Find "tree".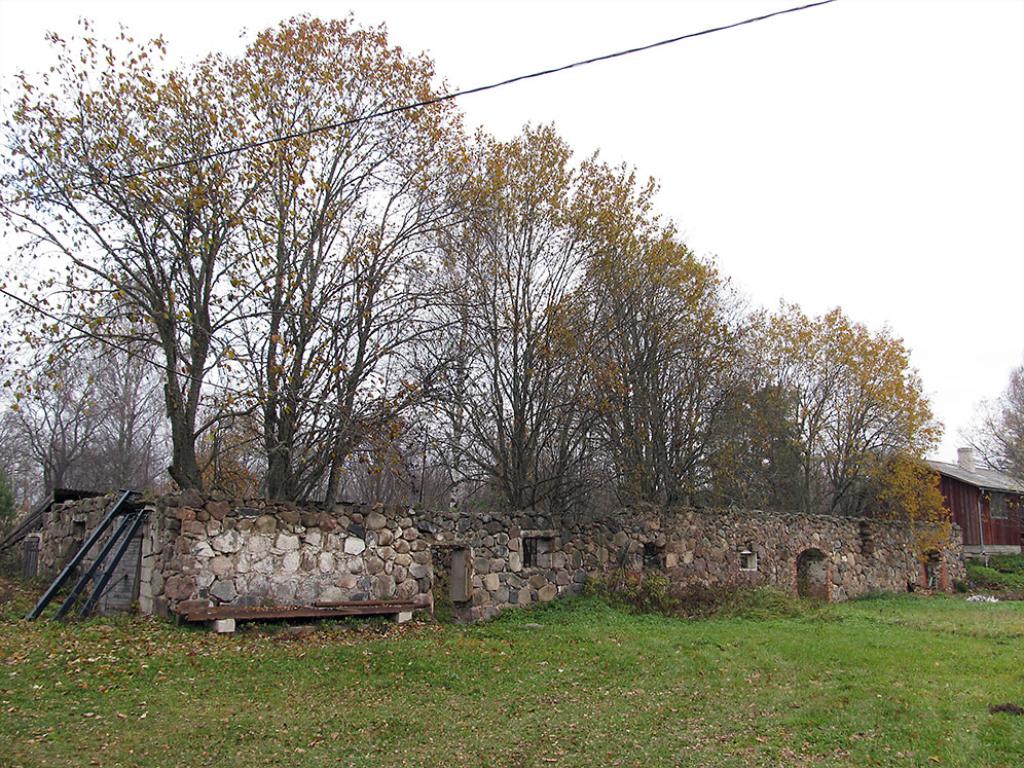
bbox(967, 357, 1023, 487).
